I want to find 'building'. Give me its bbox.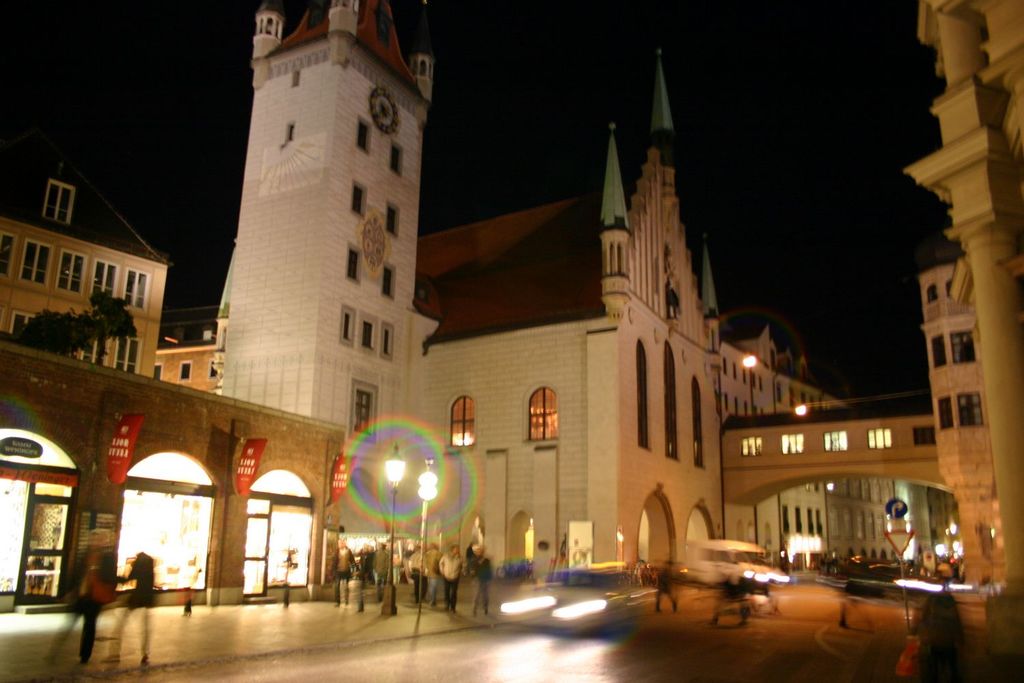
0,340,342,617.
